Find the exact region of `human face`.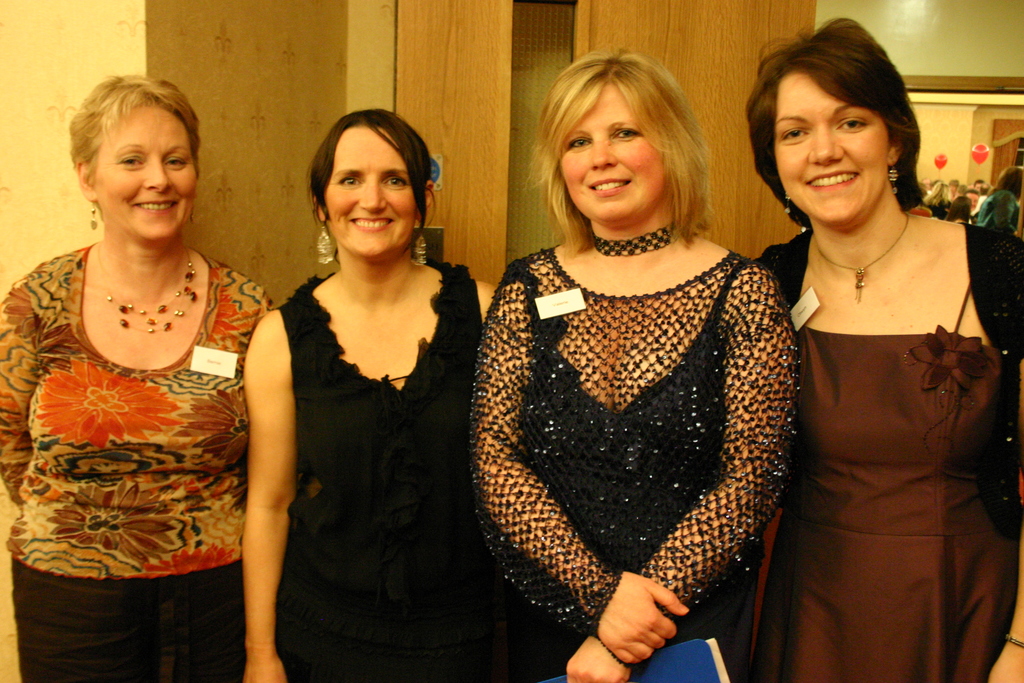
Exact region: x1=772, y1=64, x2=893, y2=220.
